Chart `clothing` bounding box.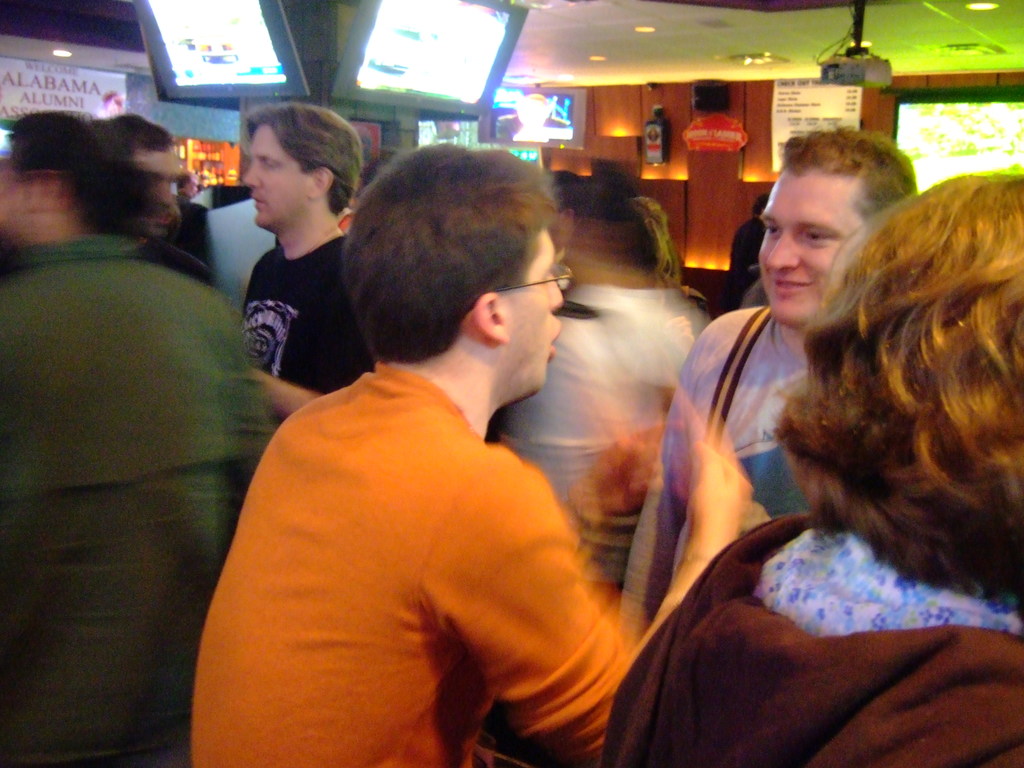
Charted: bbox=(497, 284, 709, 554).
